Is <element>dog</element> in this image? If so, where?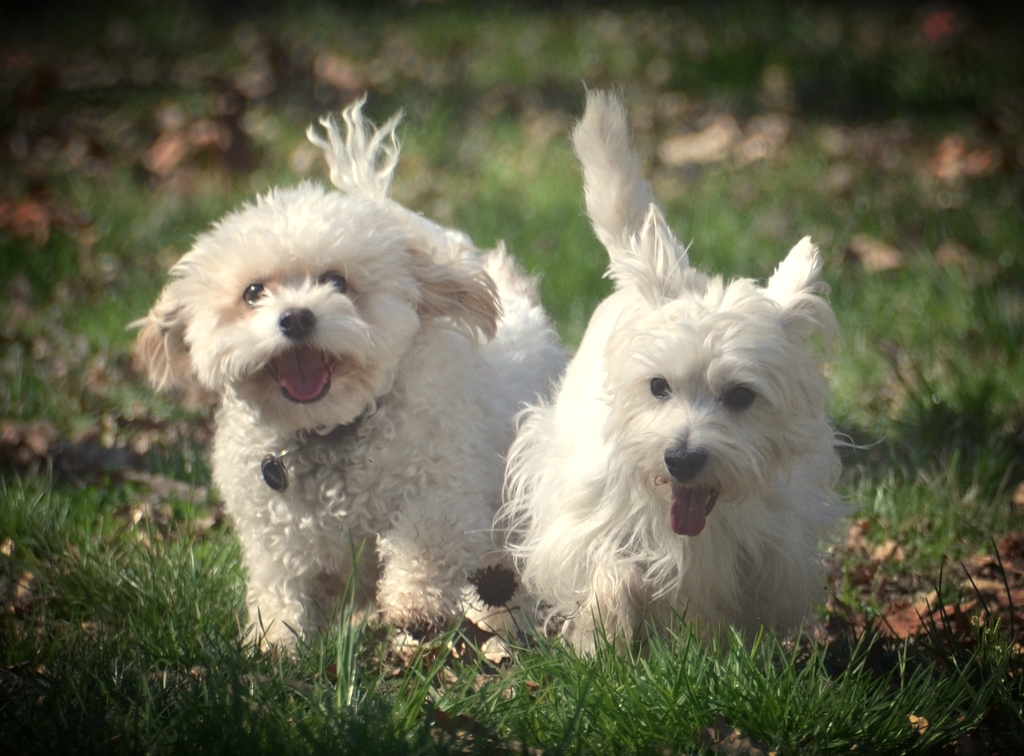
Yes, at (left=484, top=74, right=877, bottom=670).
